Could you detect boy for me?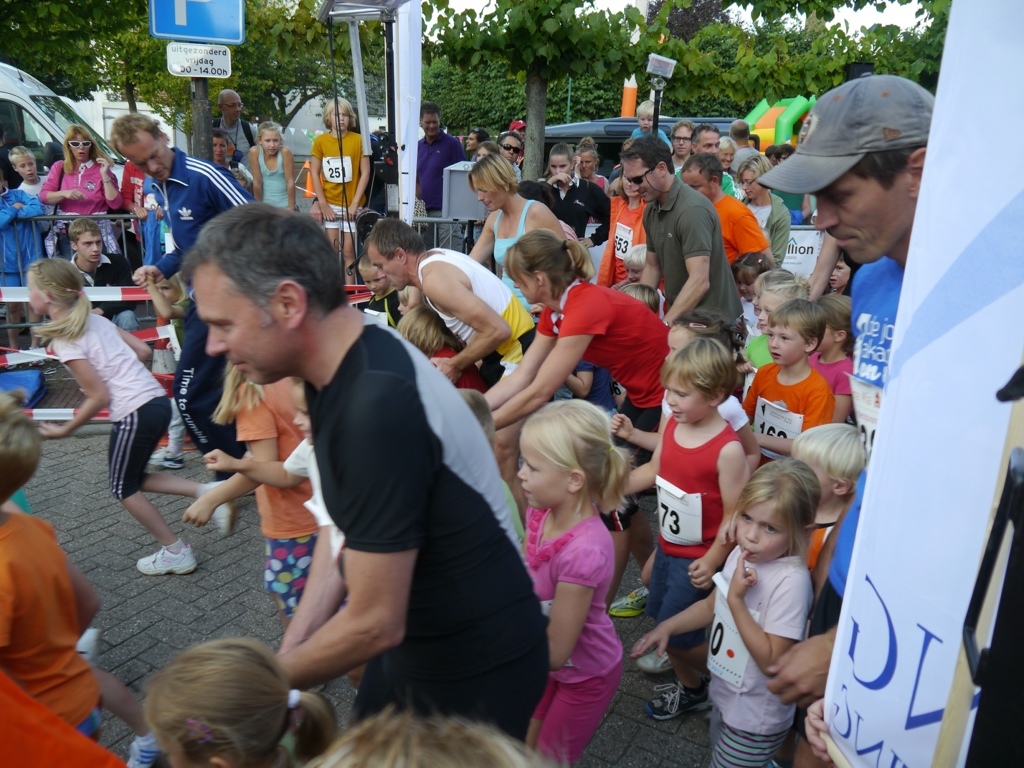
Detection result: (355,253,410,331).
